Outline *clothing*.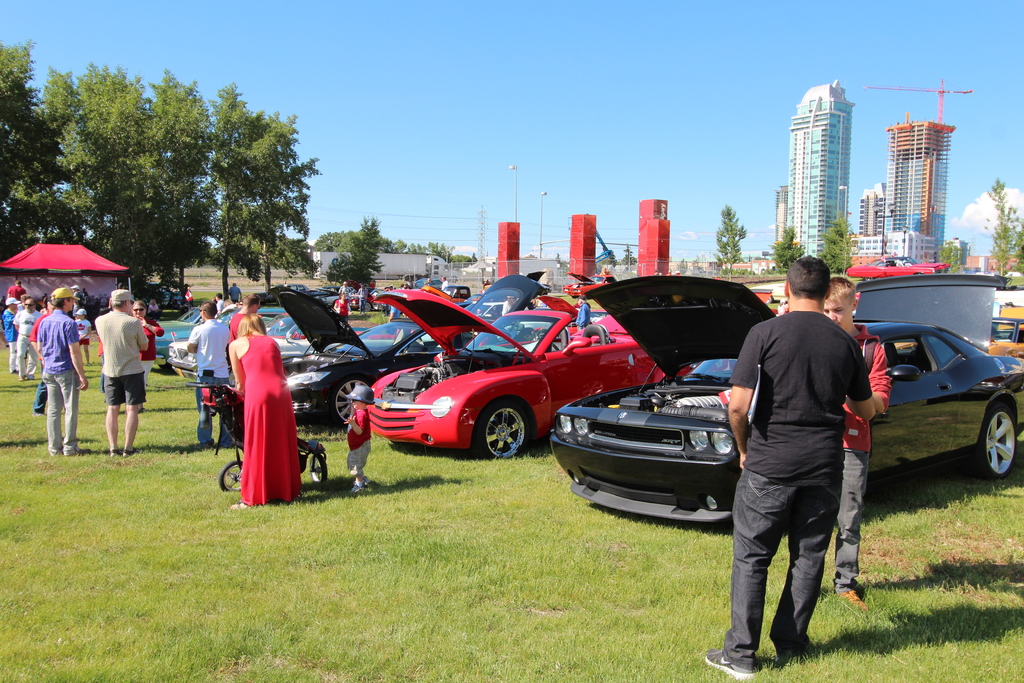
Outline: (37,305,72,363).
